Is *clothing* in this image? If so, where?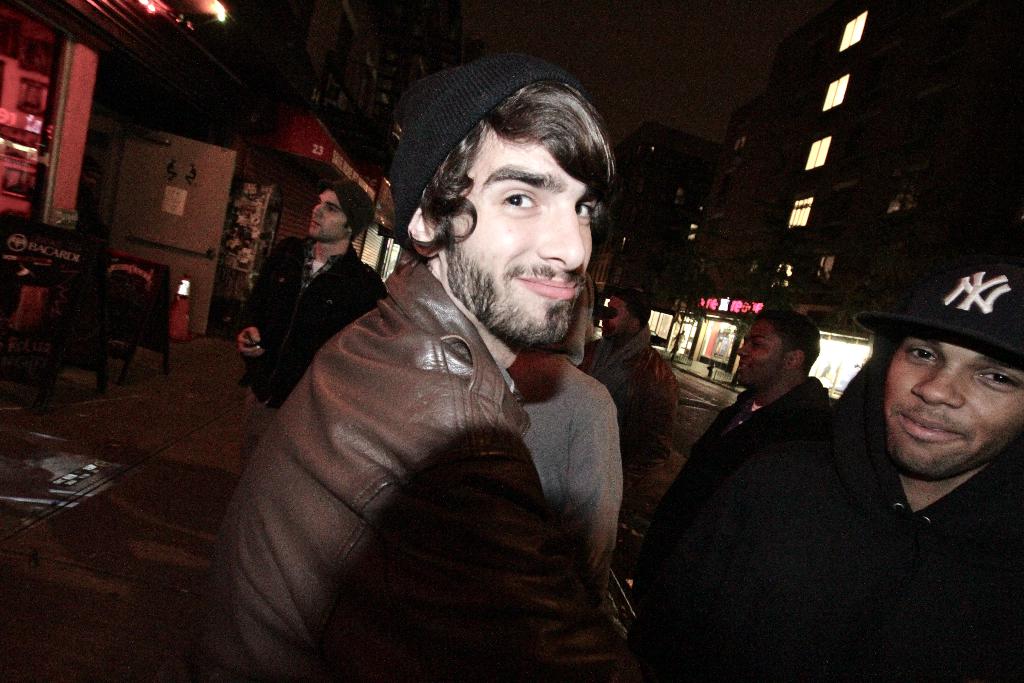
Yes, at Rect(506, 345, 621, 607).
